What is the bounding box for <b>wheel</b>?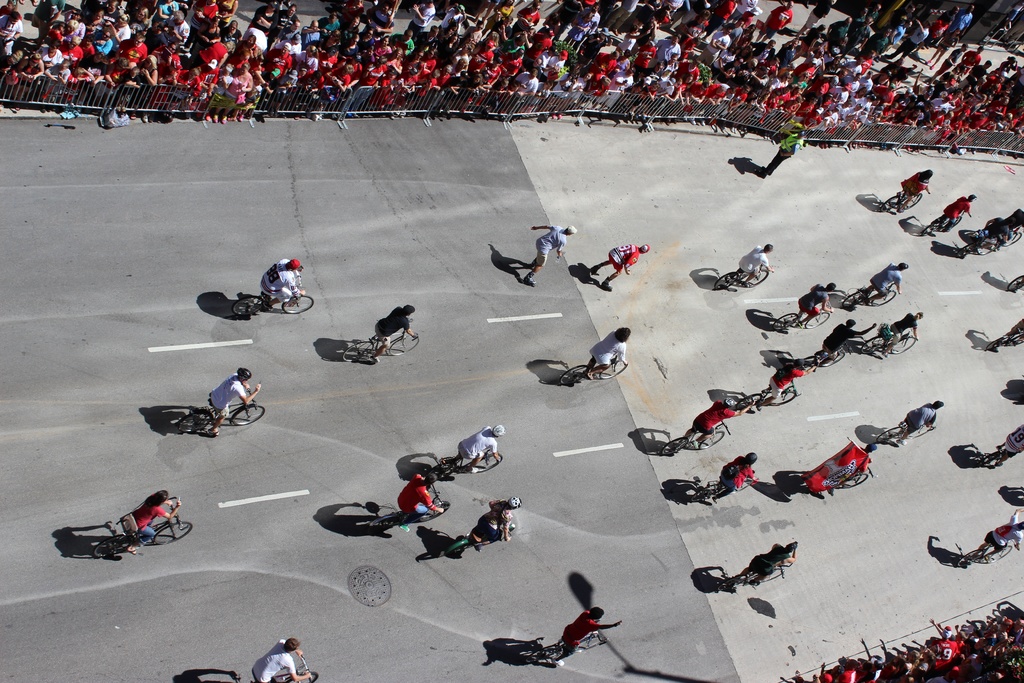
887:333:919:358.
